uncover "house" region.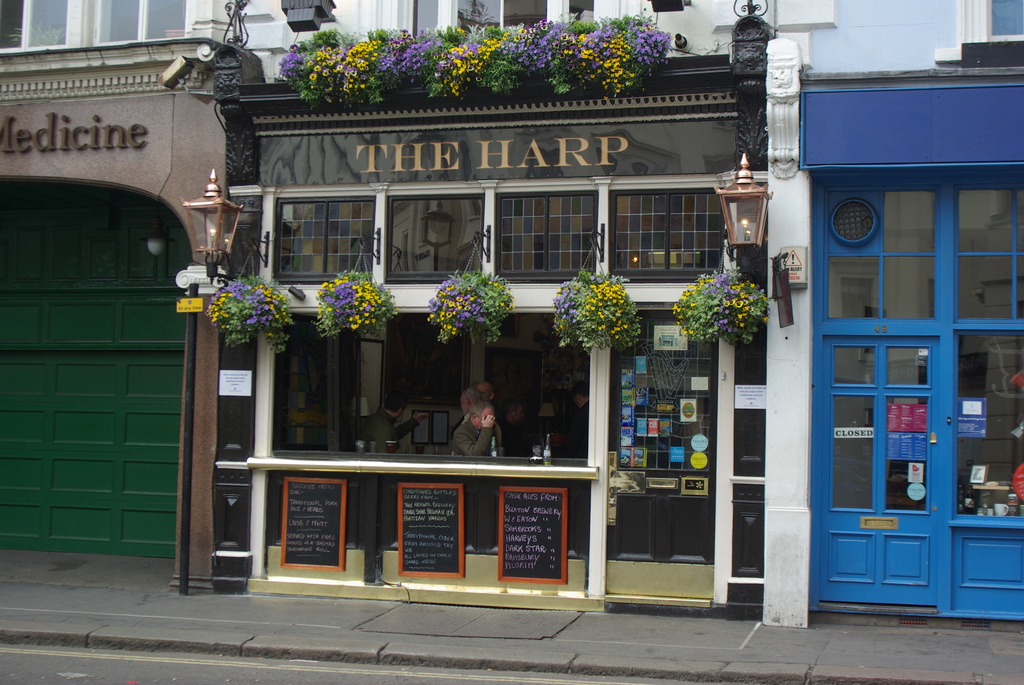
Uncovered: box(199, 59, 767, 597).
